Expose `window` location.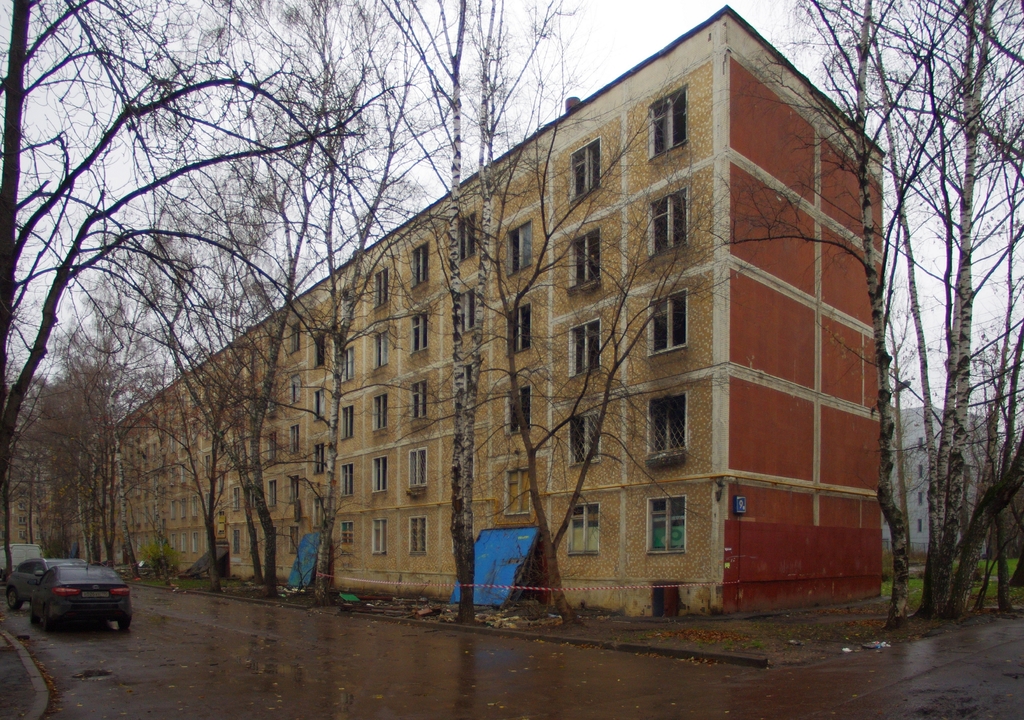
Exposed at locate(267, 395, 275, 418).
